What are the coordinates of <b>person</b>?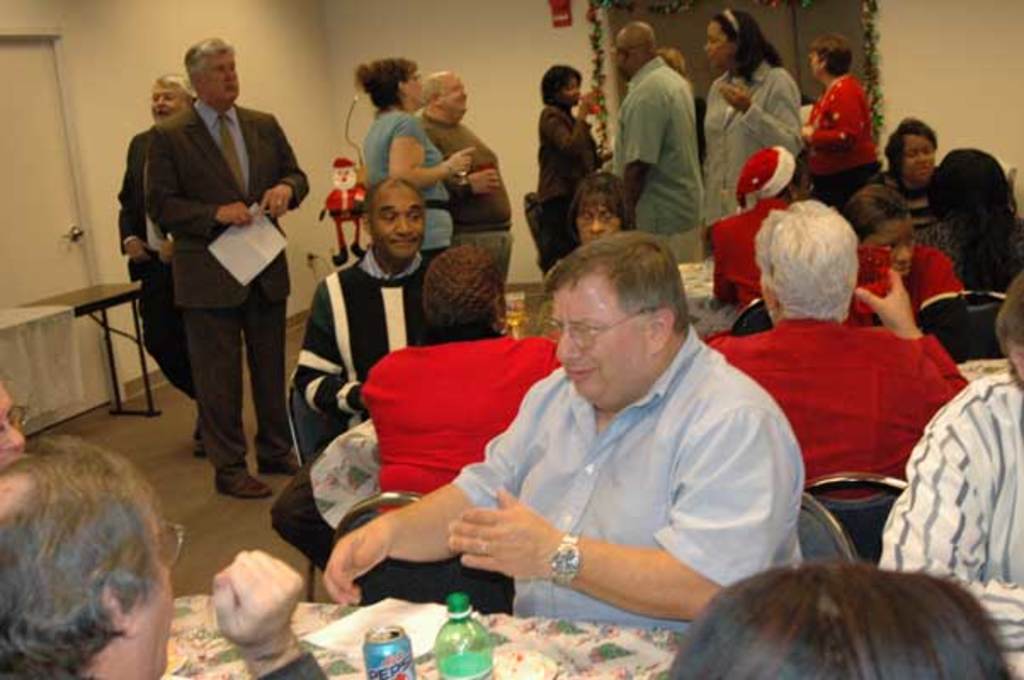
[left=886, top=109, right=939, bottom=197].
